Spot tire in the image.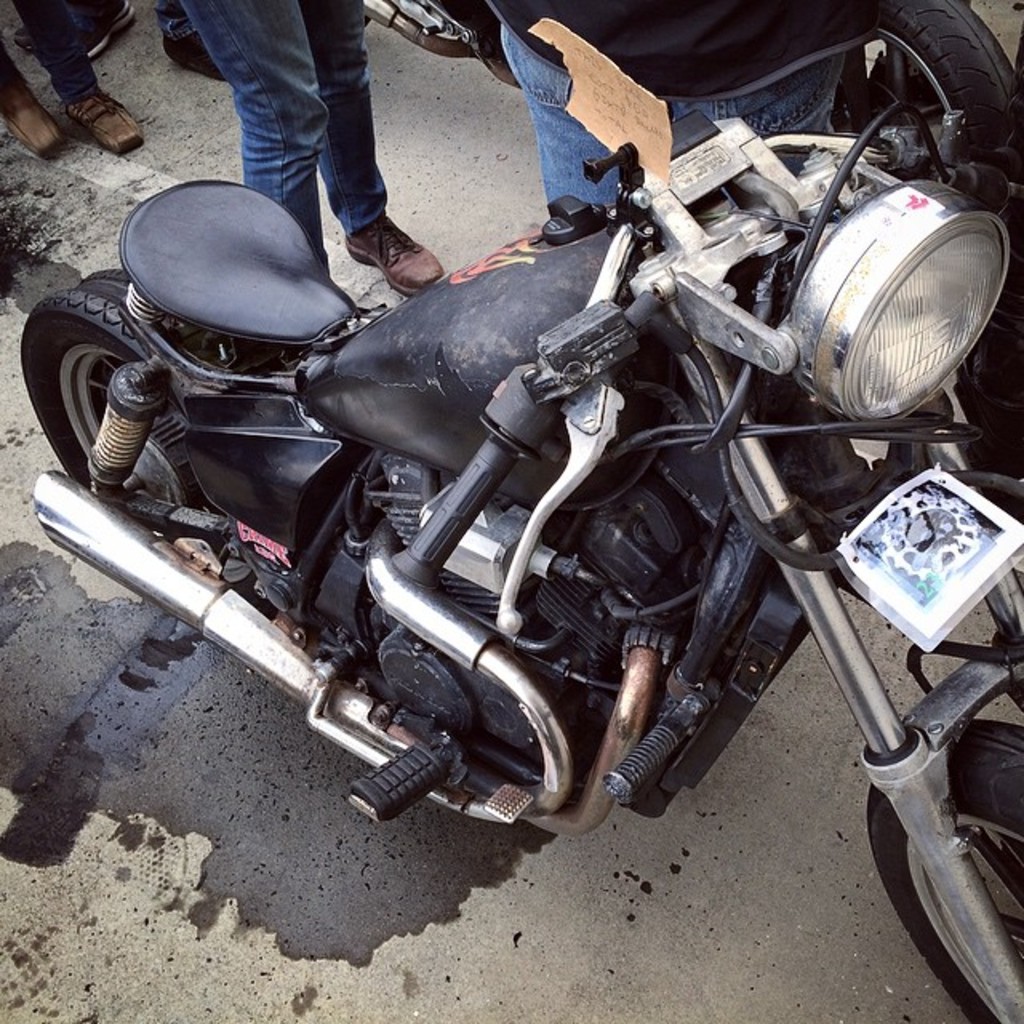
tire found at box(869, 722, 1022, 1022).
